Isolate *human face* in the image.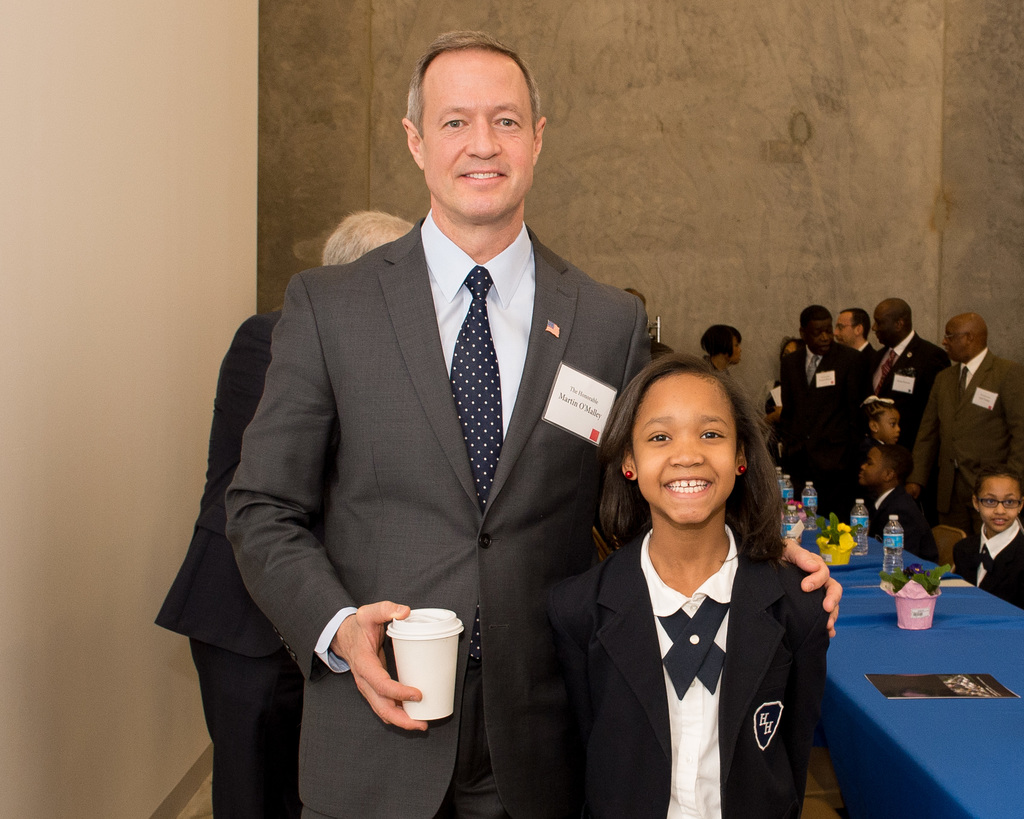
Isolated region: x1=733 y1=340 x2=742 y2=363.
